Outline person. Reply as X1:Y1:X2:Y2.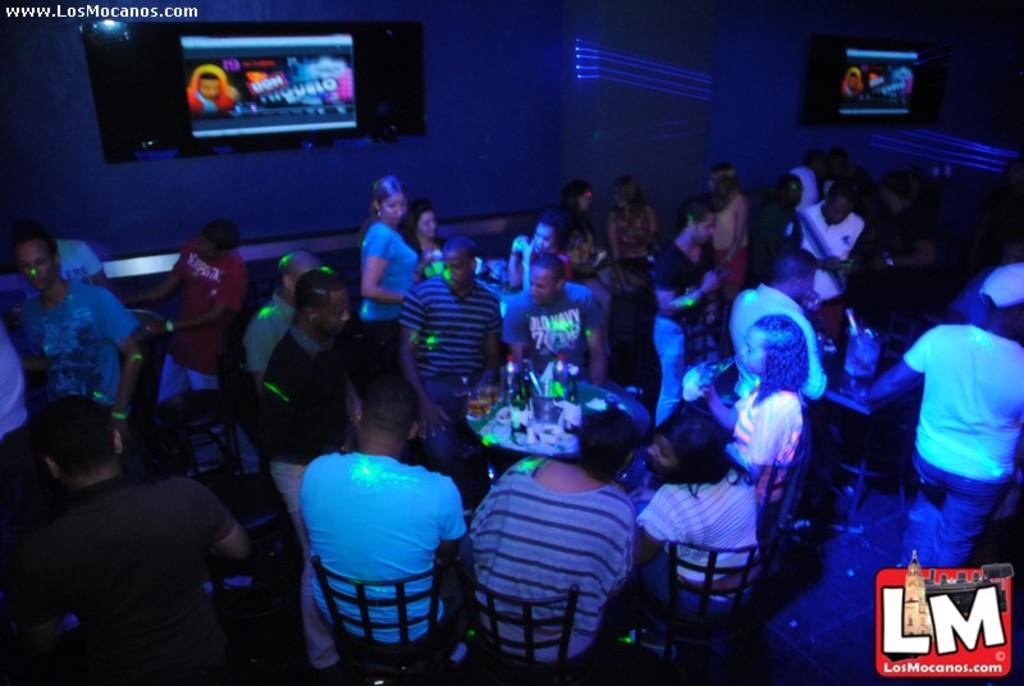
256:243:328:369.
